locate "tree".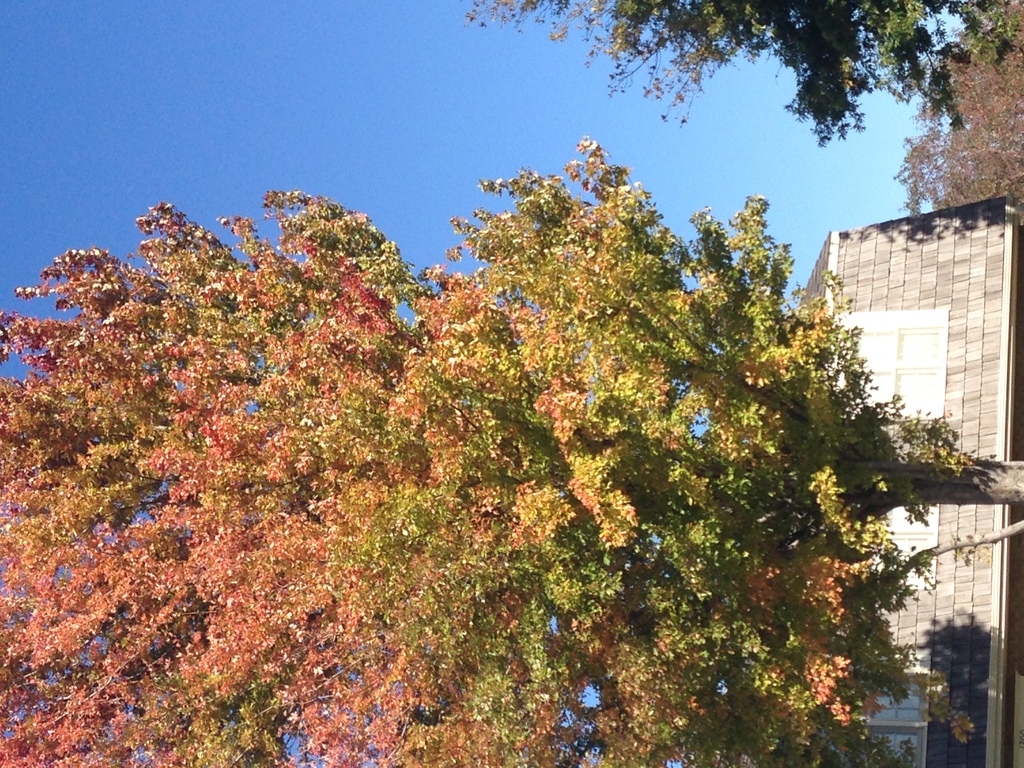
Bounding box: (left=445, top=0, right=1023, bottom=166).
